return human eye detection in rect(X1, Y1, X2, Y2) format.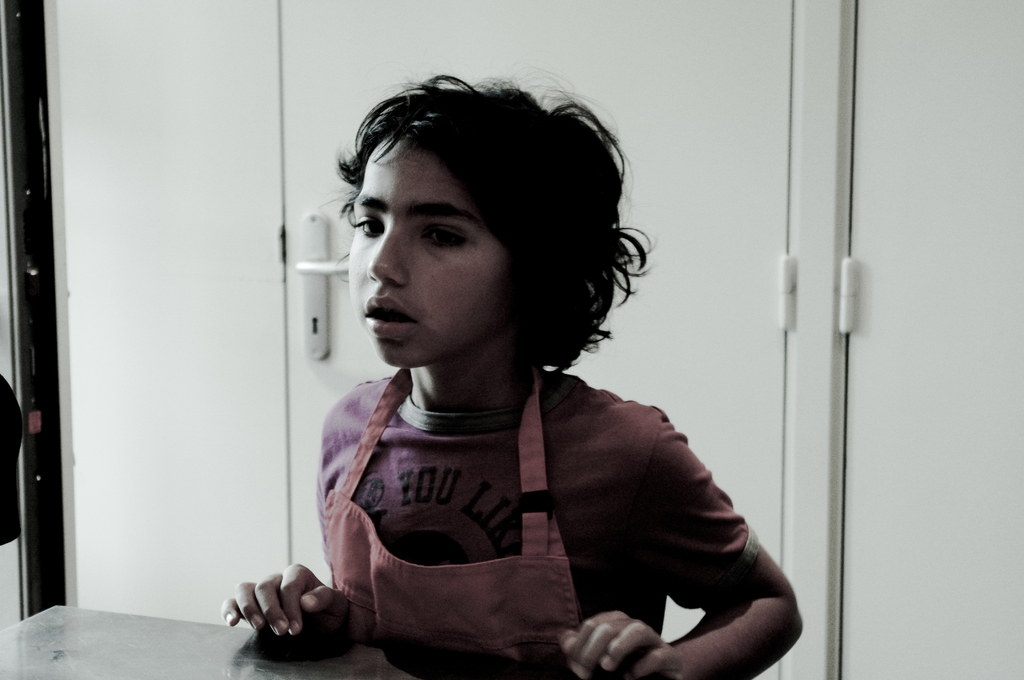
rect(349, 208, 387, 237).
